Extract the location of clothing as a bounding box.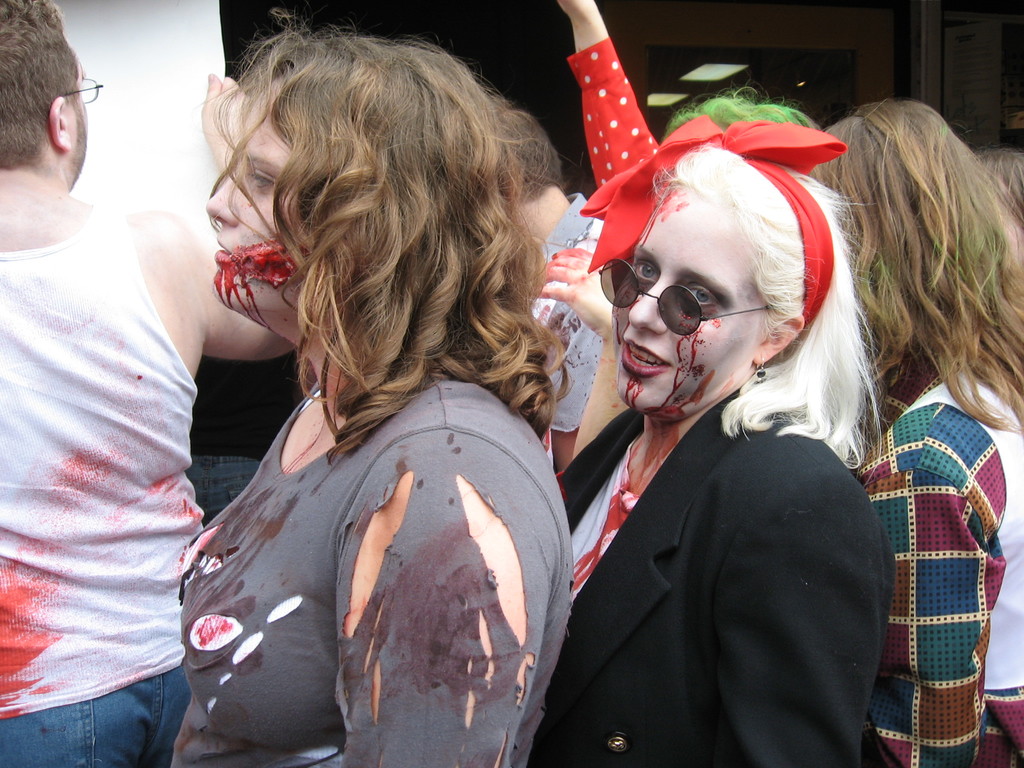
pyautogui.locateOnScreen(1, 204, 214, 767).
